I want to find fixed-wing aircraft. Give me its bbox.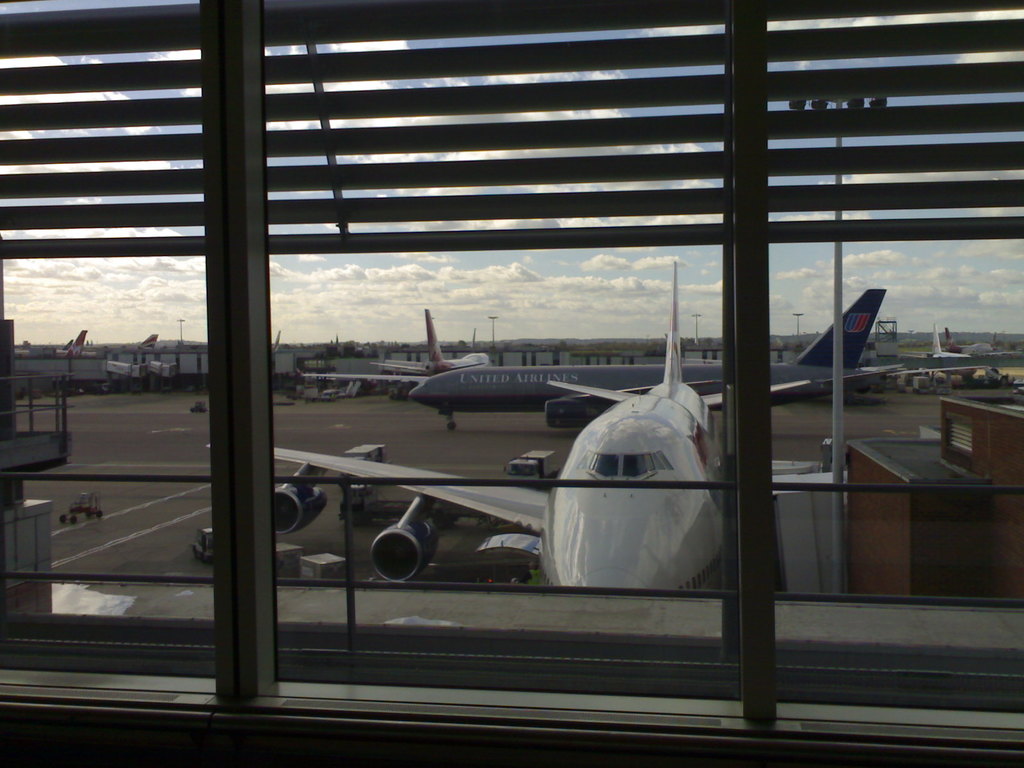
371/310/489/376.
